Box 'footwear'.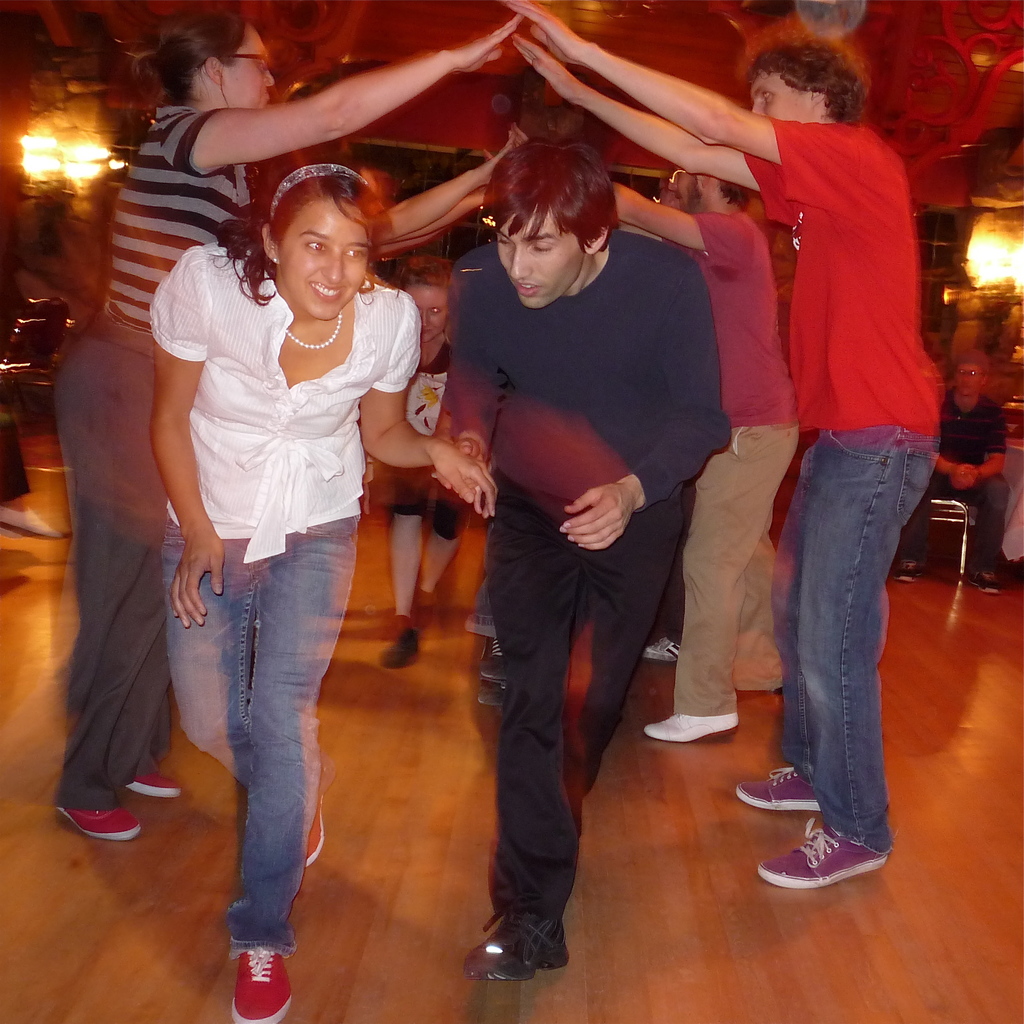
locate(308, 758, 335, 868).
